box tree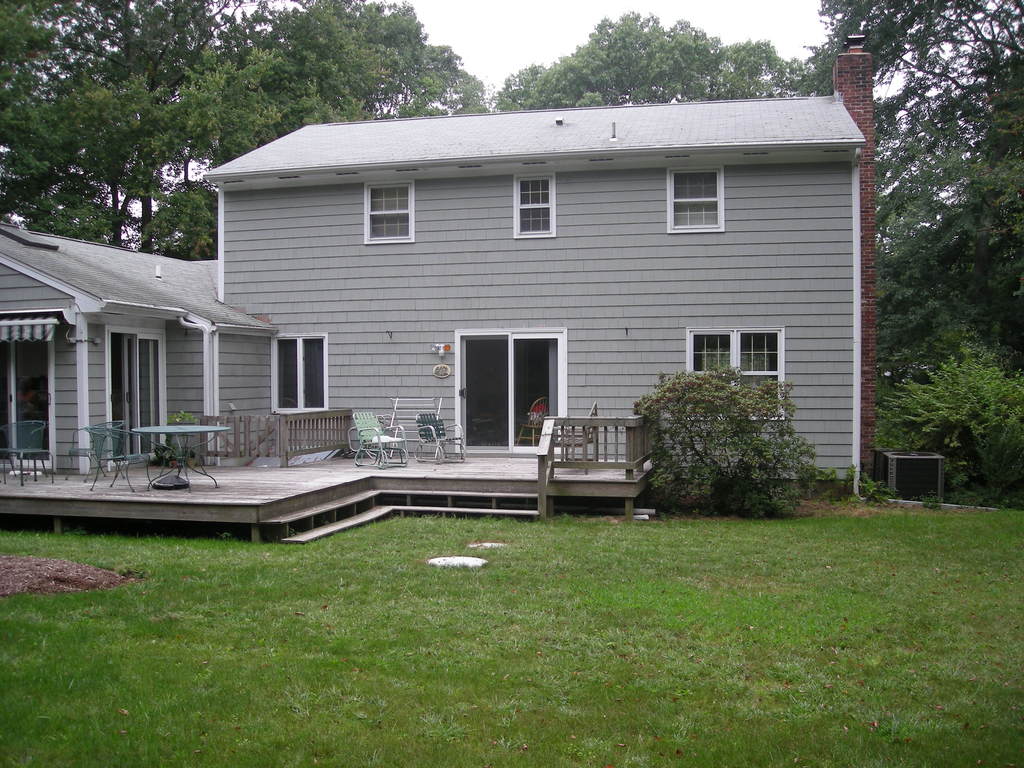
(x1=485, y1=63, x2=550, y2=108)
